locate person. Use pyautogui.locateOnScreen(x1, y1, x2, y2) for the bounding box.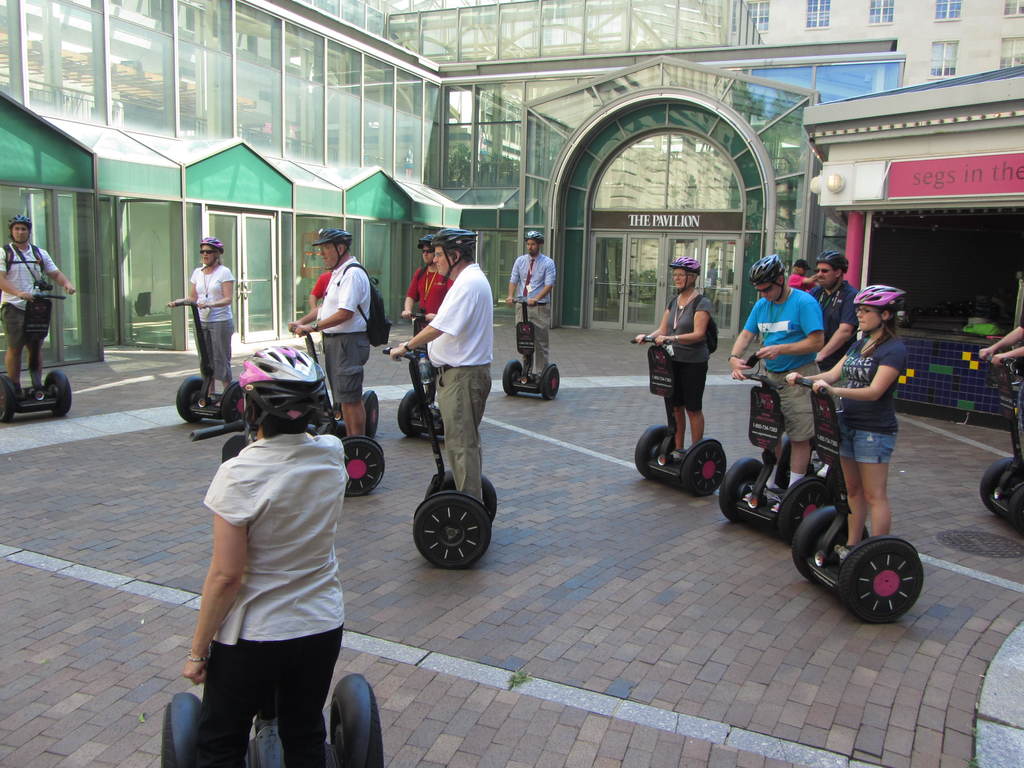
pyautogui.locateOnScreen(173, 237, 230, 409).
